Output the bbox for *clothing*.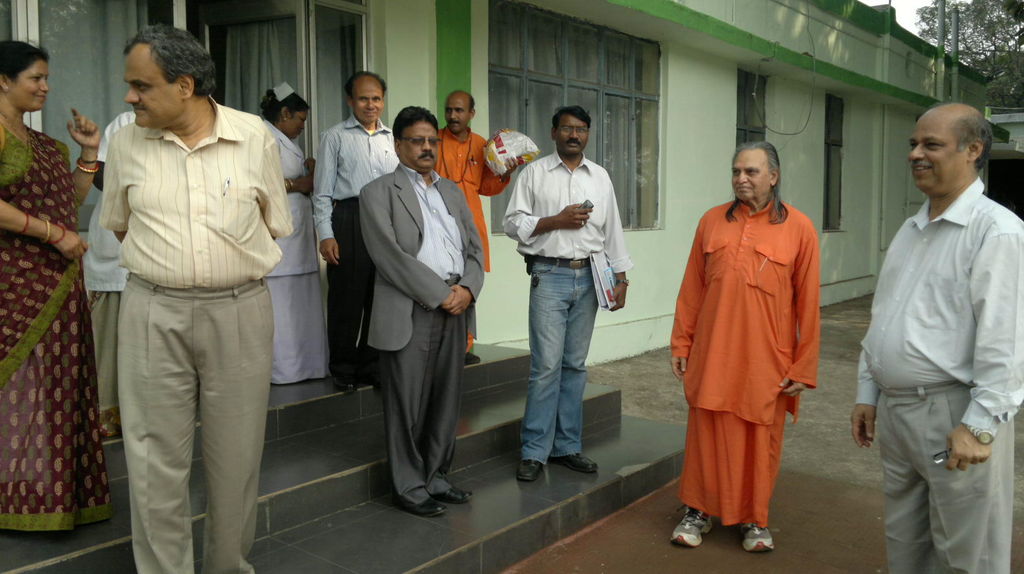
<box>860,173,1023,573</box>.
